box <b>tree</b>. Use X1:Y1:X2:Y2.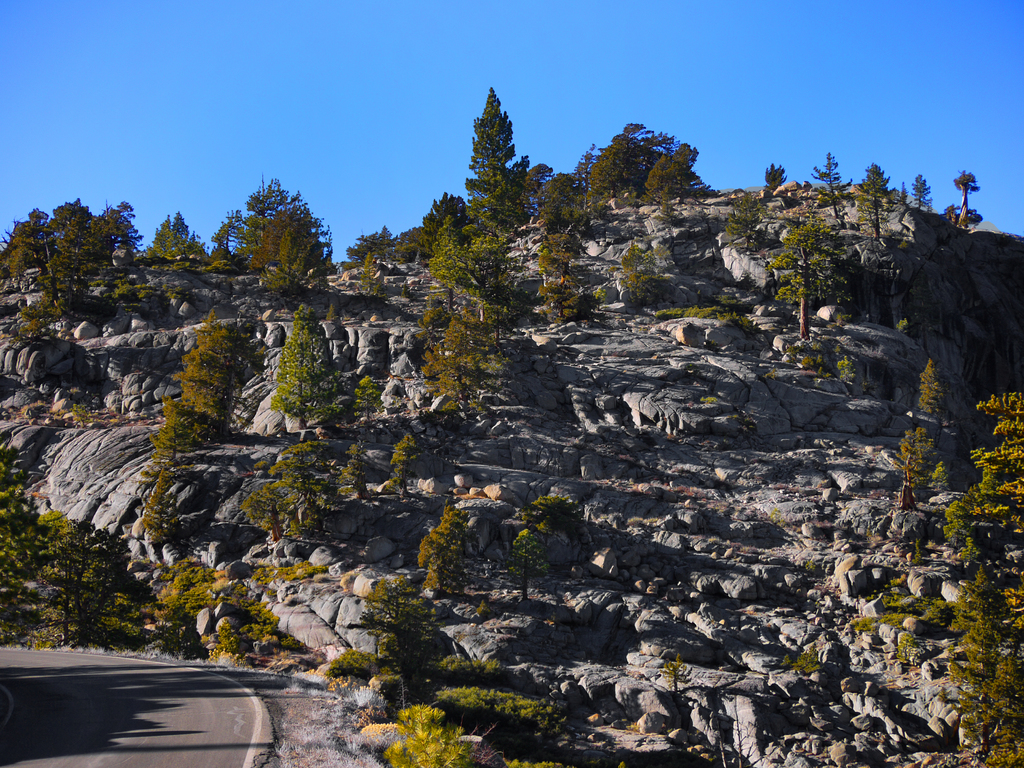
766:218:851:327.
